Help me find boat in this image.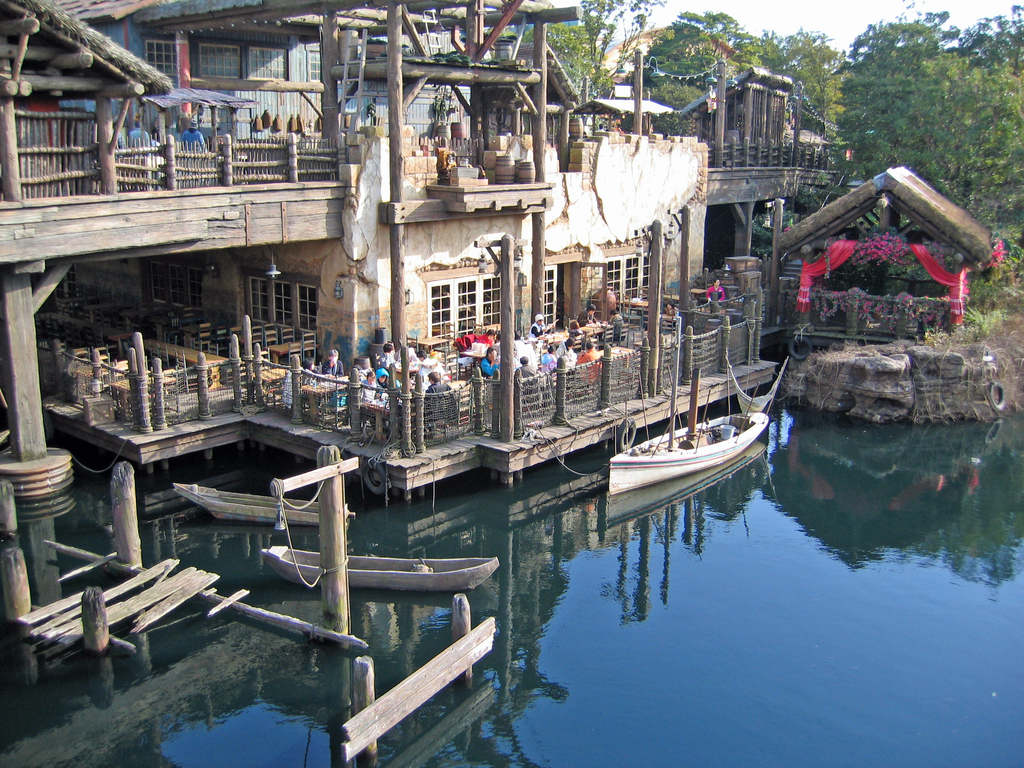
Found it: (left=596, top=348, right=769, bottom=500).
